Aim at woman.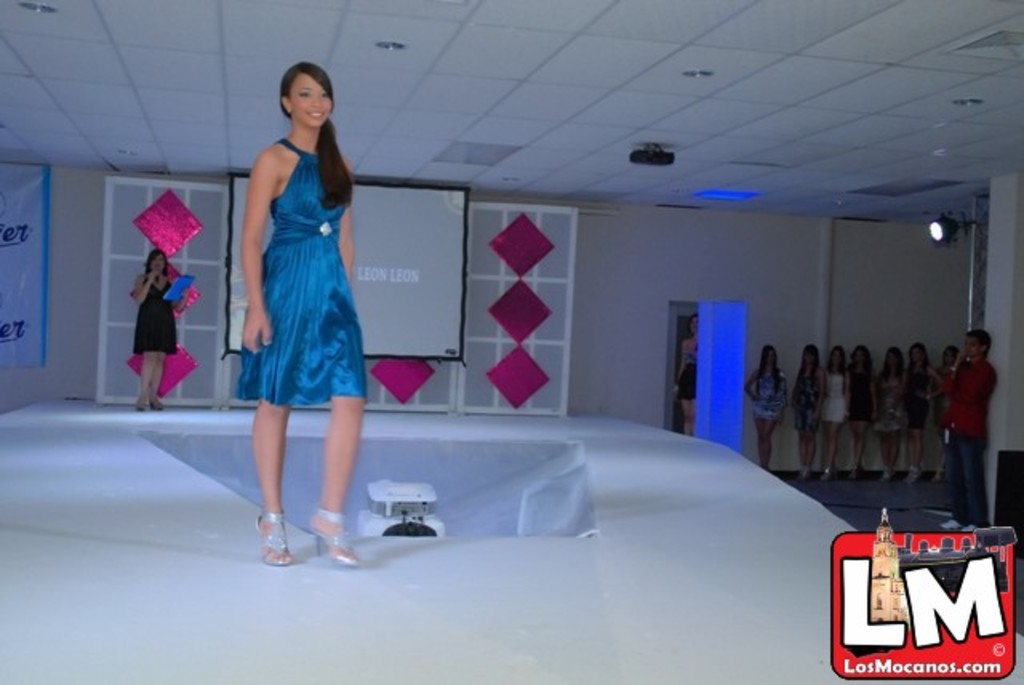
Aimed at x1=786 y1=344 x2=826 y2=483.
